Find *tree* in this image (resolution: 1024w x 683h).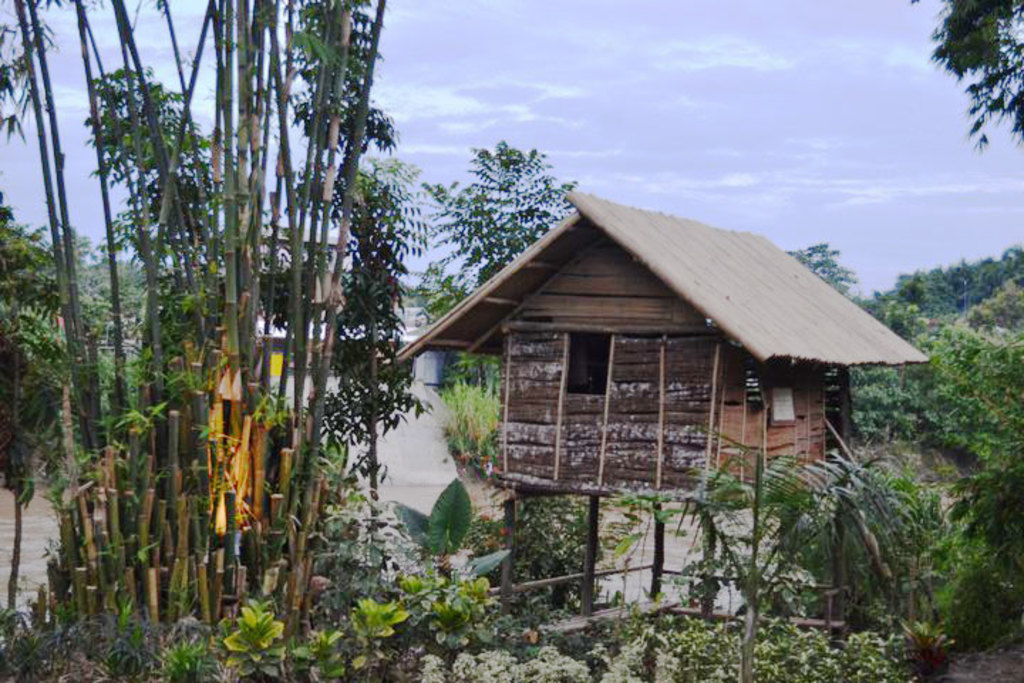
<region>792, 236, 852, 306</region>.
